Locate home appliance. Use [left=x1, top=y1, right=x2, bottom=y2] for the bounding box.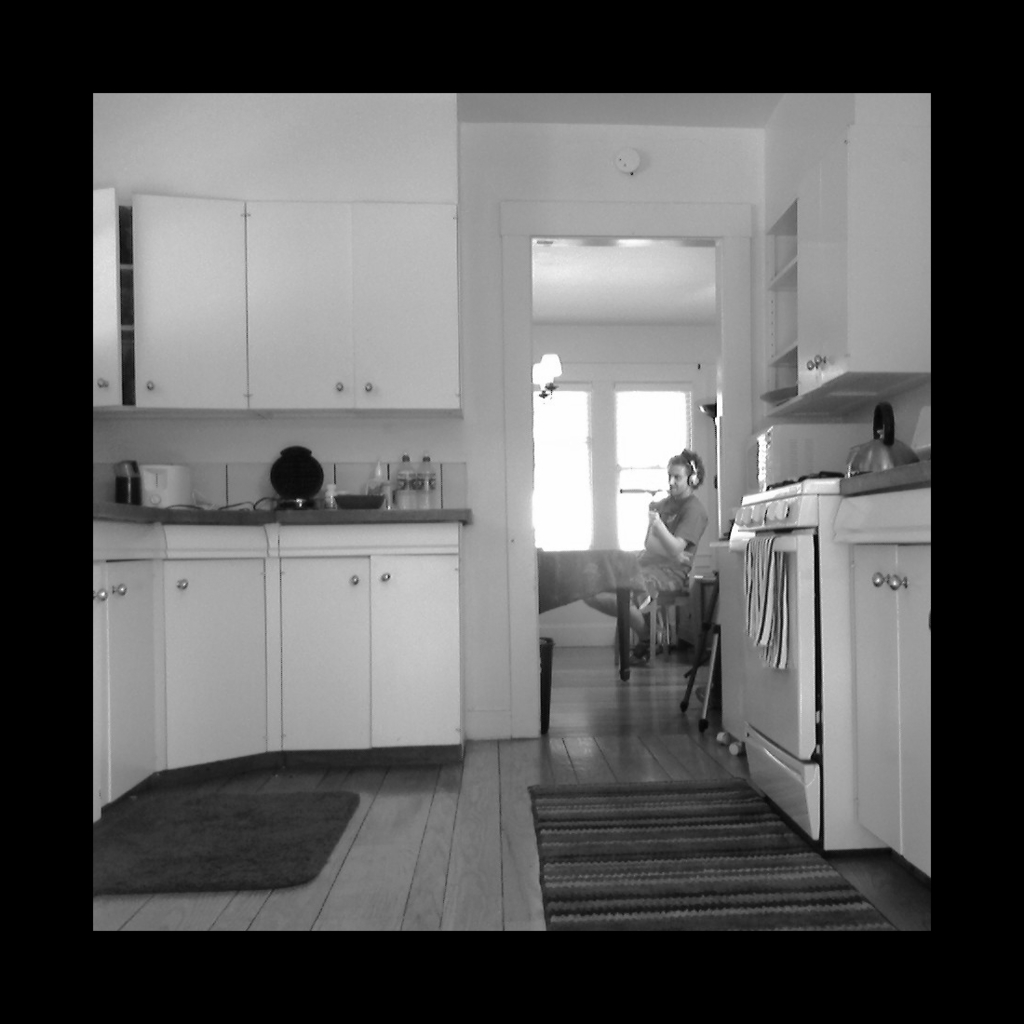
[left=141, top=461, right=194, bottom=510].
